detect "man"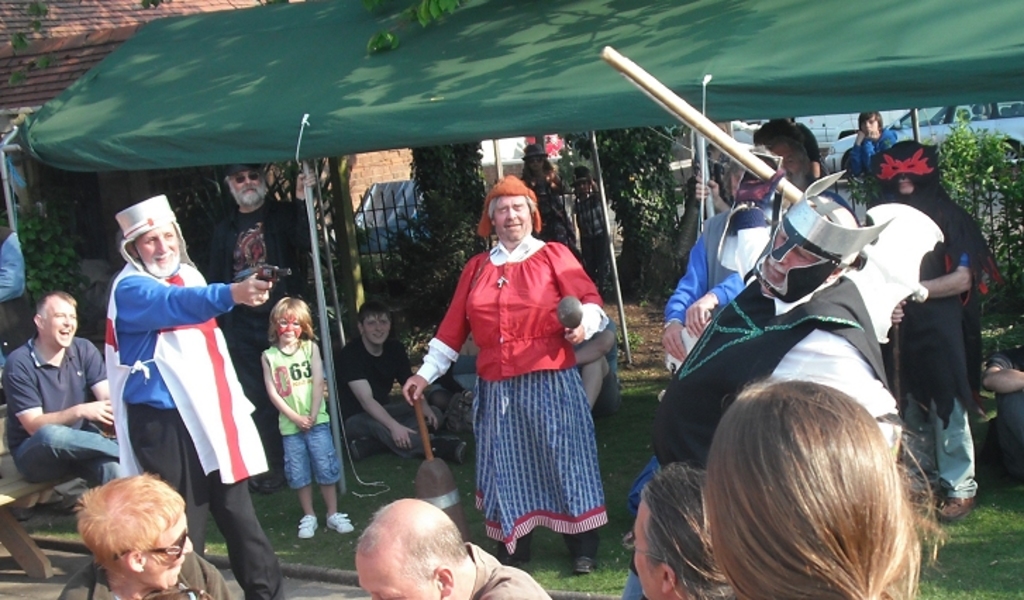
104,197,273,599
